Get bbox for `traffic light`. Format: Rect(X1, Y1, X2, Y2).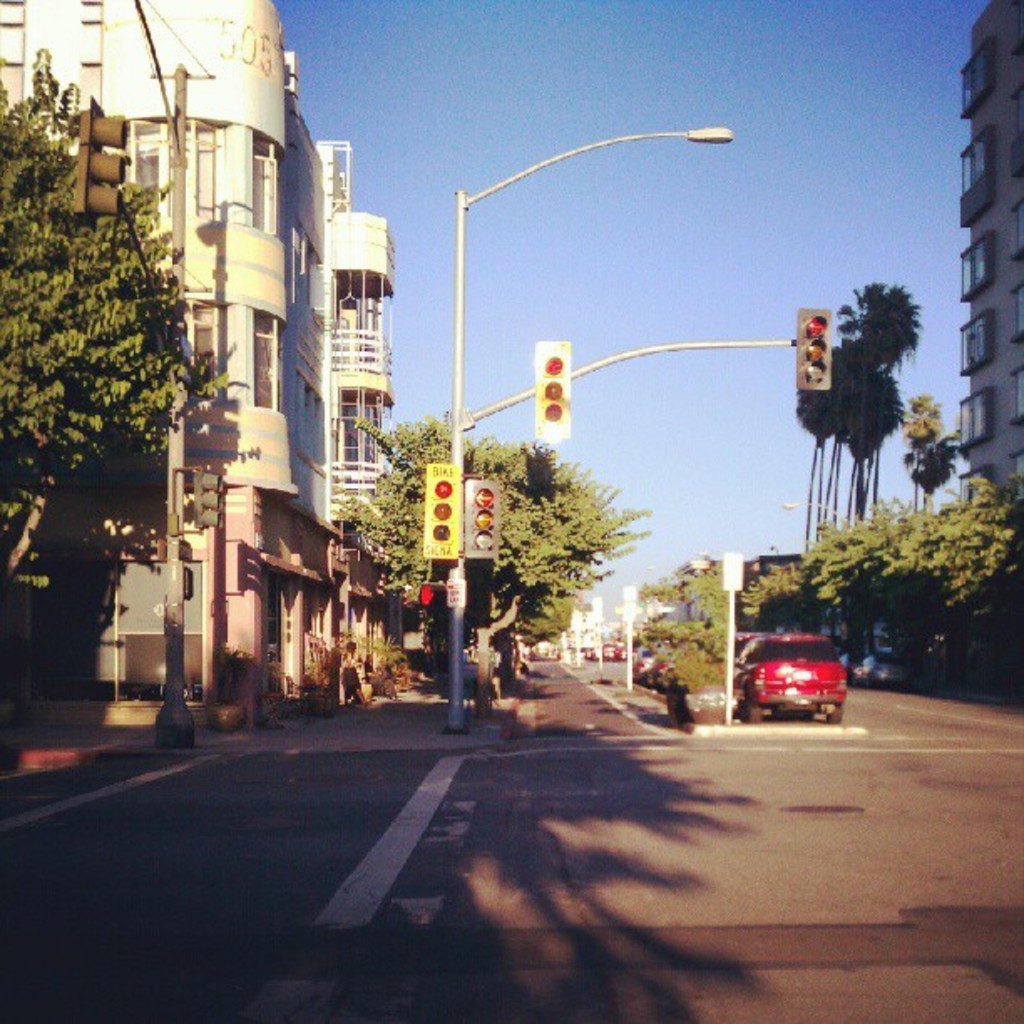
Rect(72, 94, 124, 233).
